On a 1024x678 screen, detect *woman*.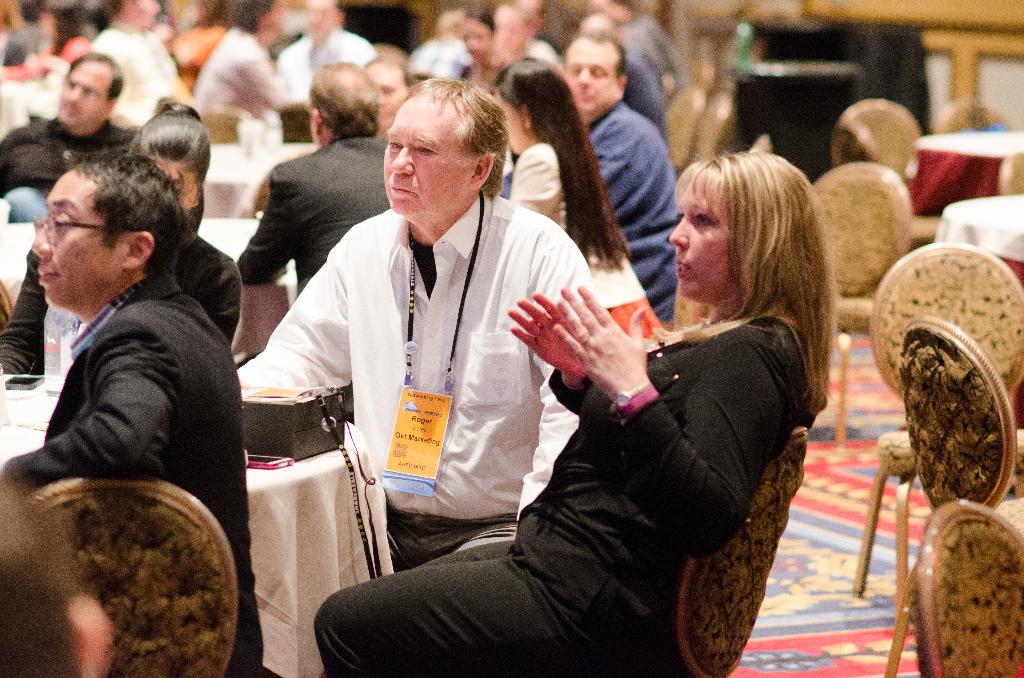
<box>0,101,244,378</box>.
